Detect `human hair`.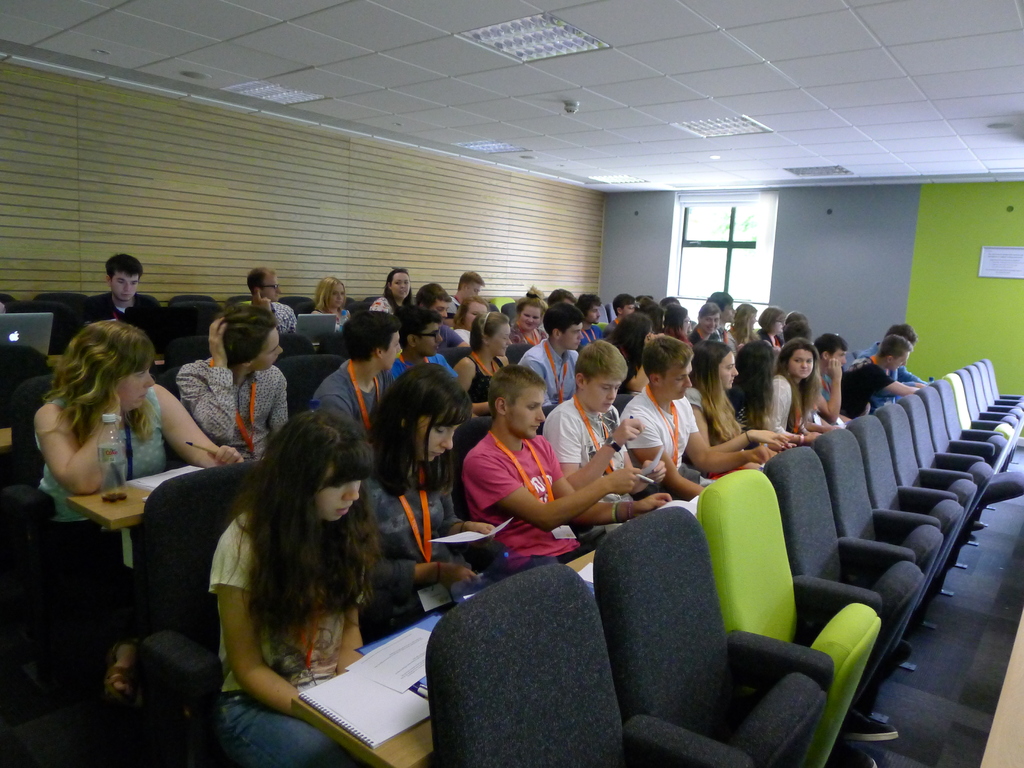
Detected at [left=692, top=342, right=749, bottom=443].
